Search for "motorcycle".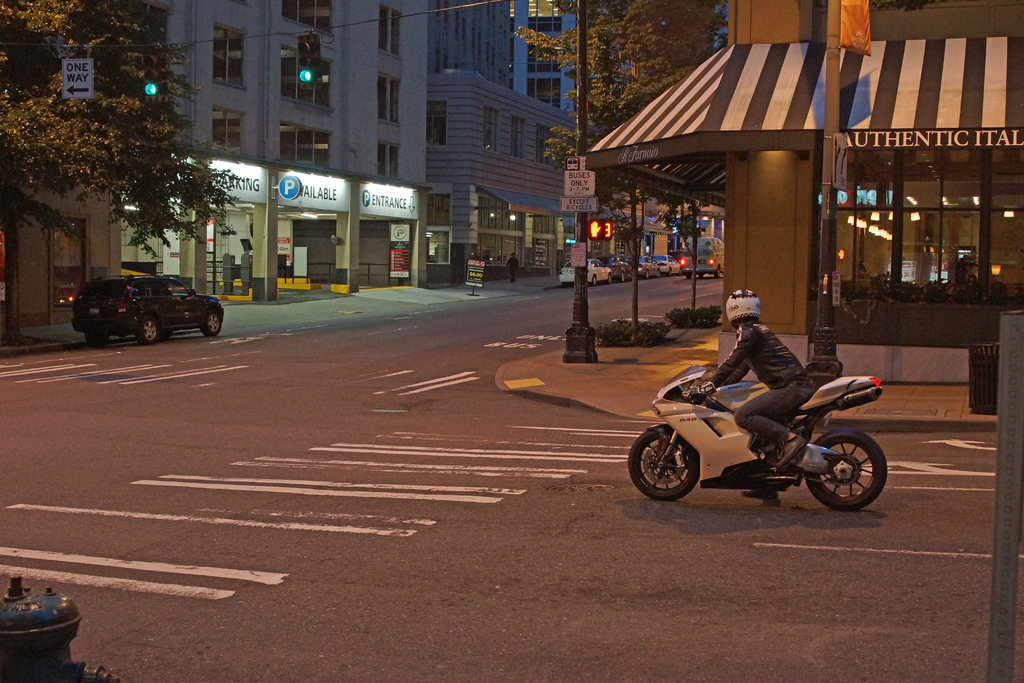
Found at crop(637, 360, 898, 516).
